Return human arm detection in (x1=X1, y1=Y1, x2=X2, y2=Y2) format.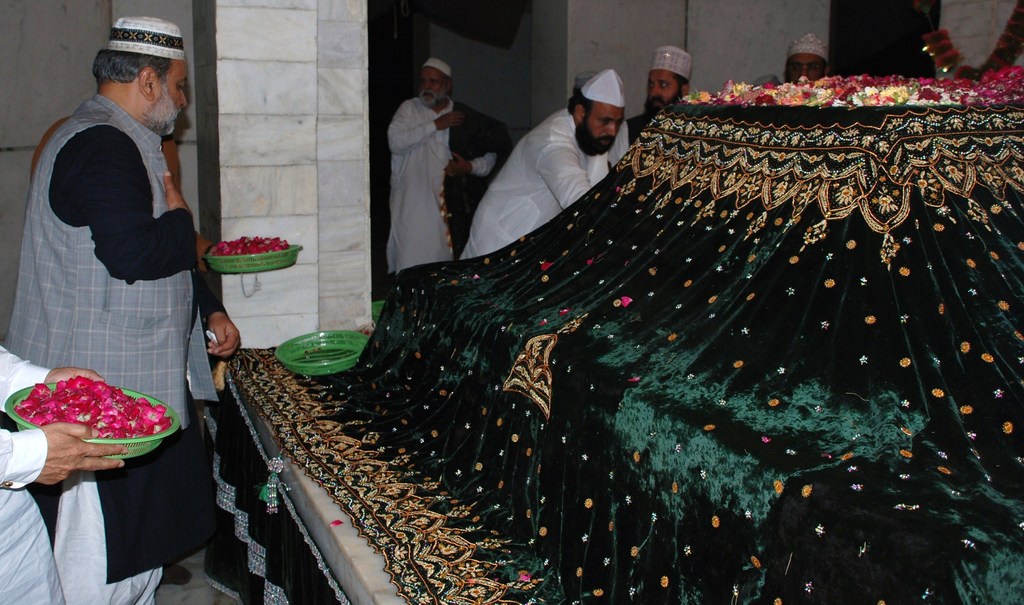
(x1=443, y1=154, x2=496, y2=175).
